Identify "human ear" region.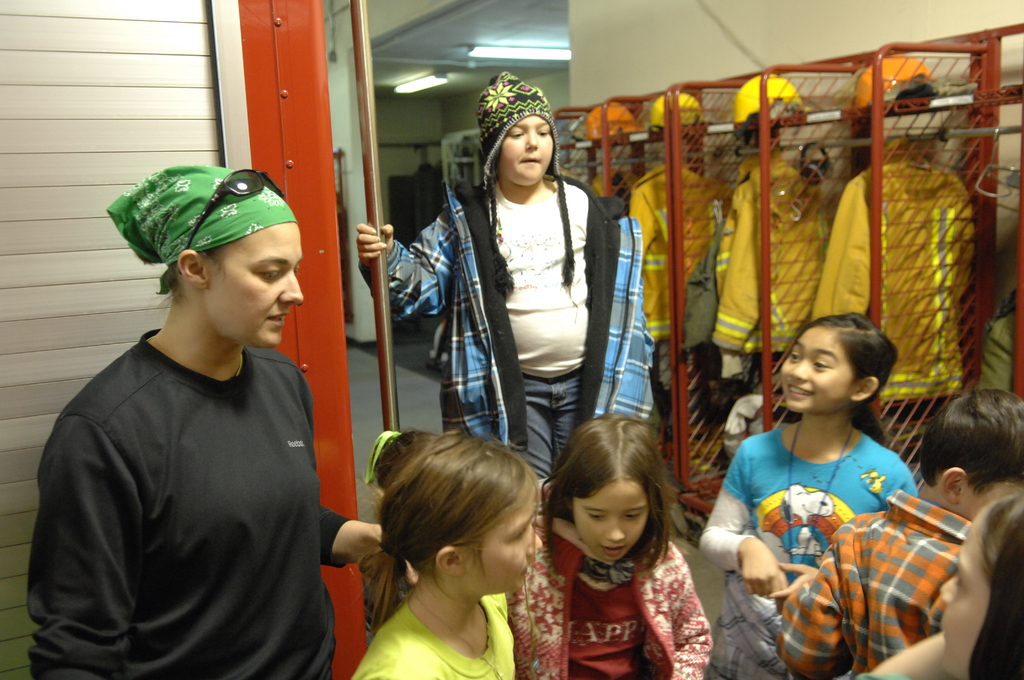
Region: region(438, 544, 458, 579).
